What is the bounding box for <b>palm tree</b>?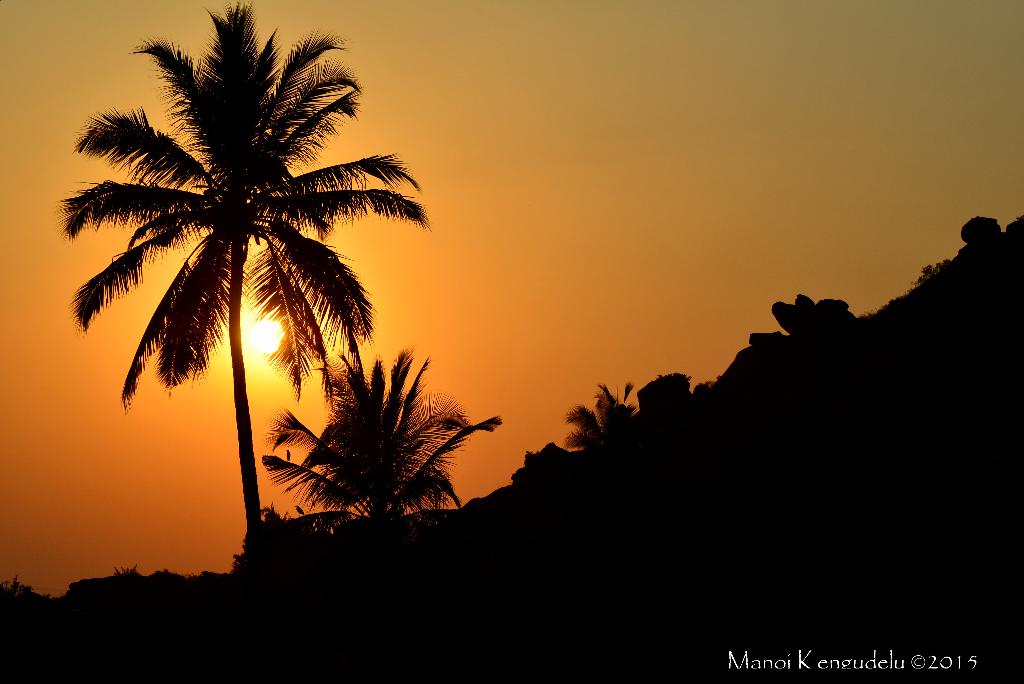
detection(51, 0, 427, 548).
